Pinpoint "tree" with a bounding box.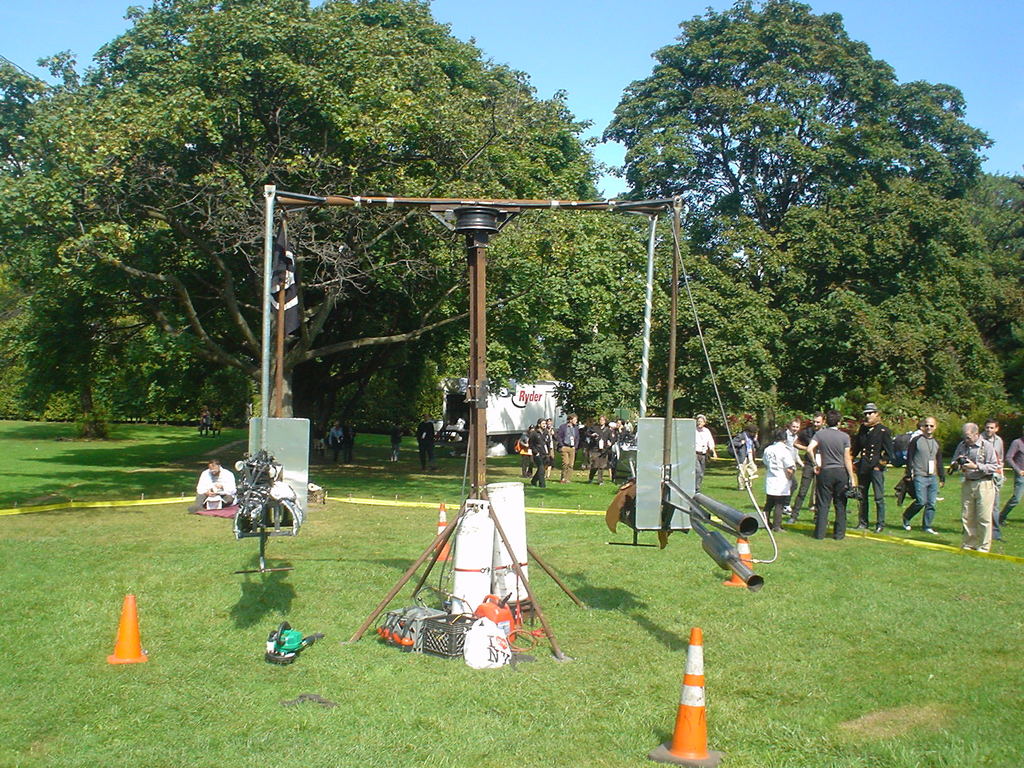
locate(875, 289, 1007, 414).
